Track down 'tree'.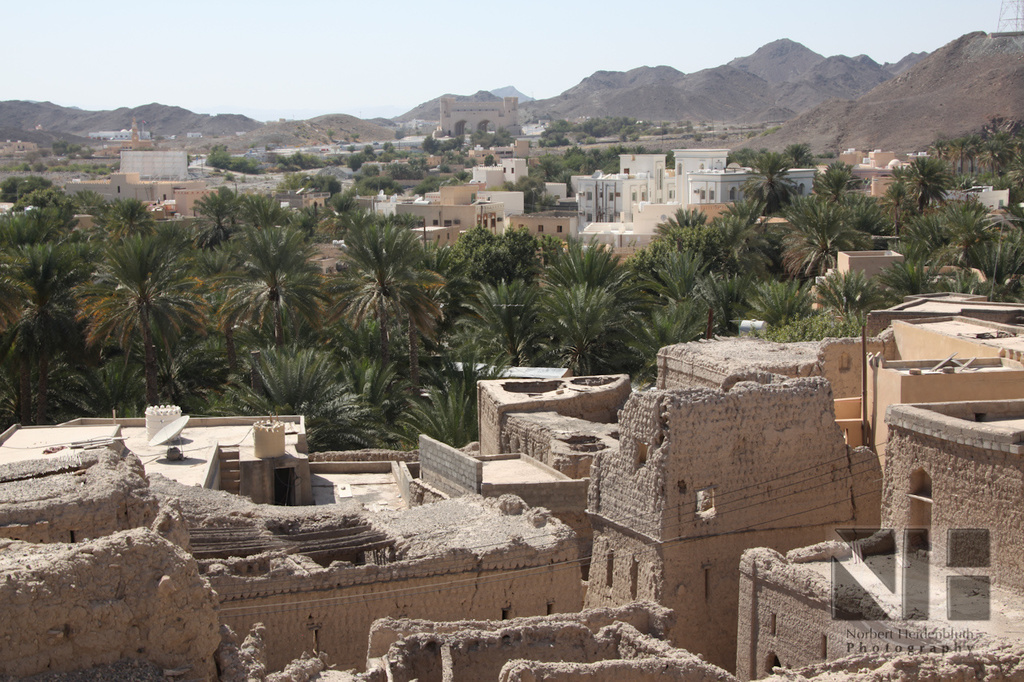
Tracked to (711,181,792,289).
